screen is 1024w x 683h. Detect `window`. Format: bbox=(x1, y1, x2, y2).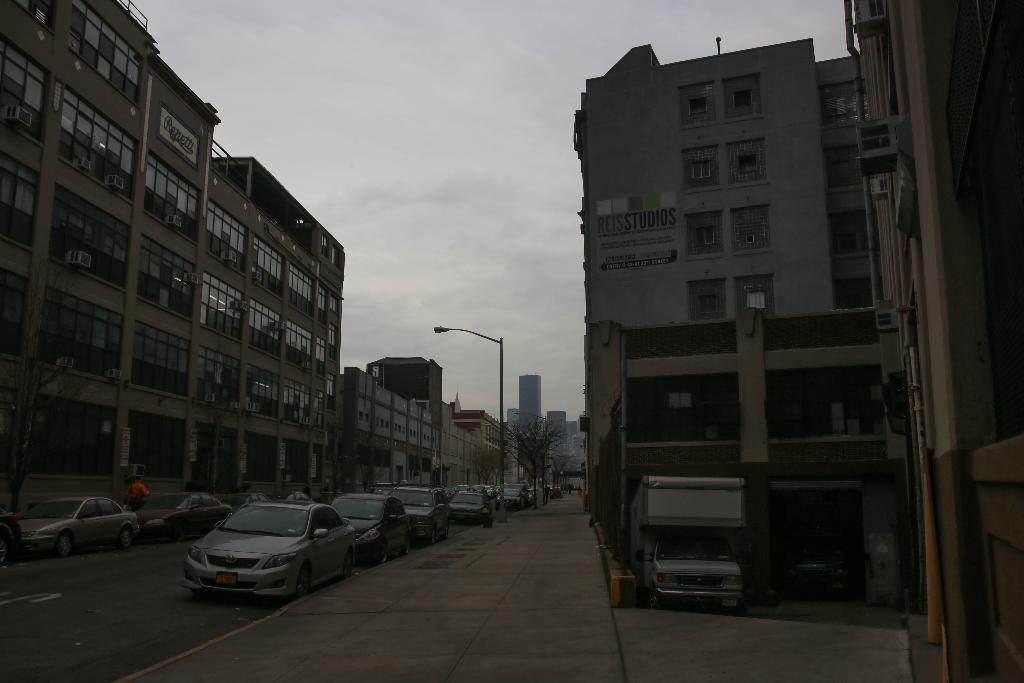
bbox=(733, 90, 753, 108).
